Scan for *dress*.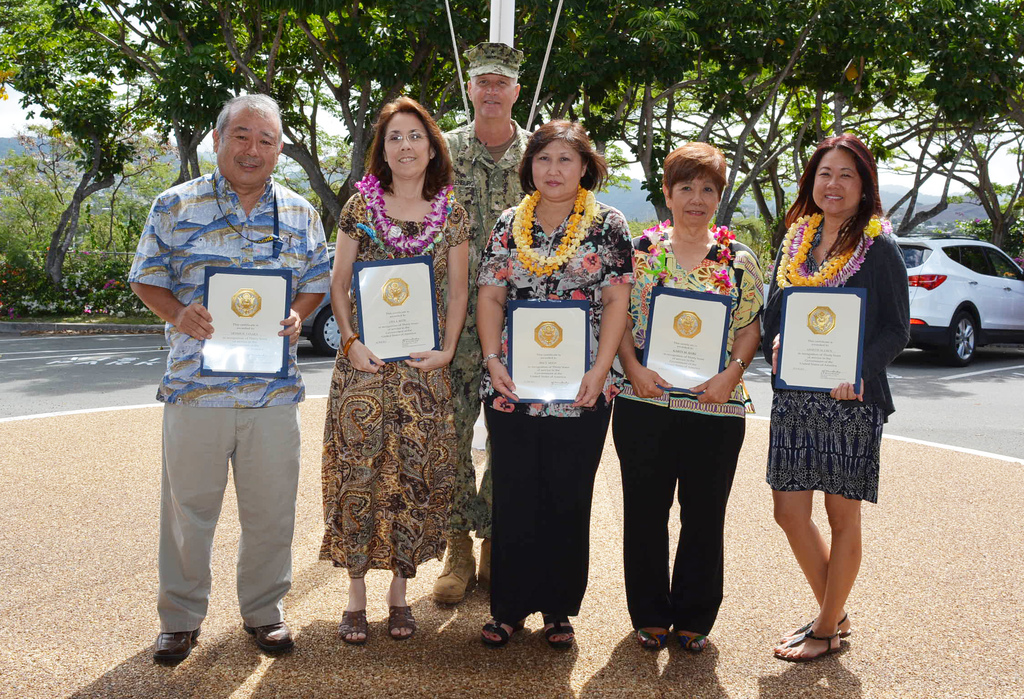
Scan result: bbox(762, 224, 885, 505).
